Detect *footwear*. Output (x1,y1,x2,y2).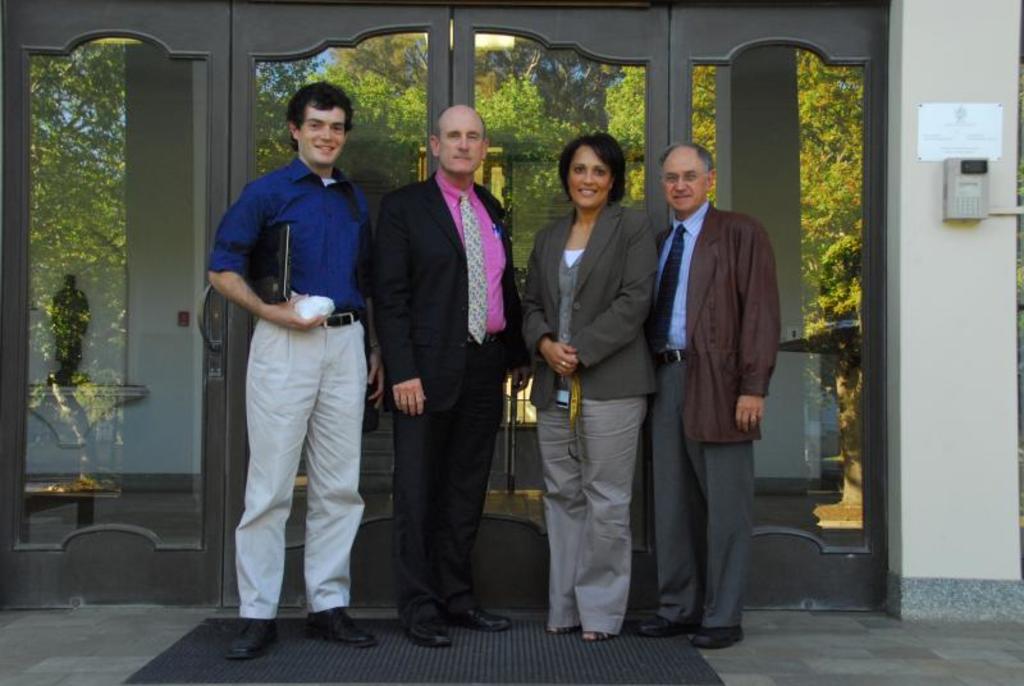
(305,609,375,653).
